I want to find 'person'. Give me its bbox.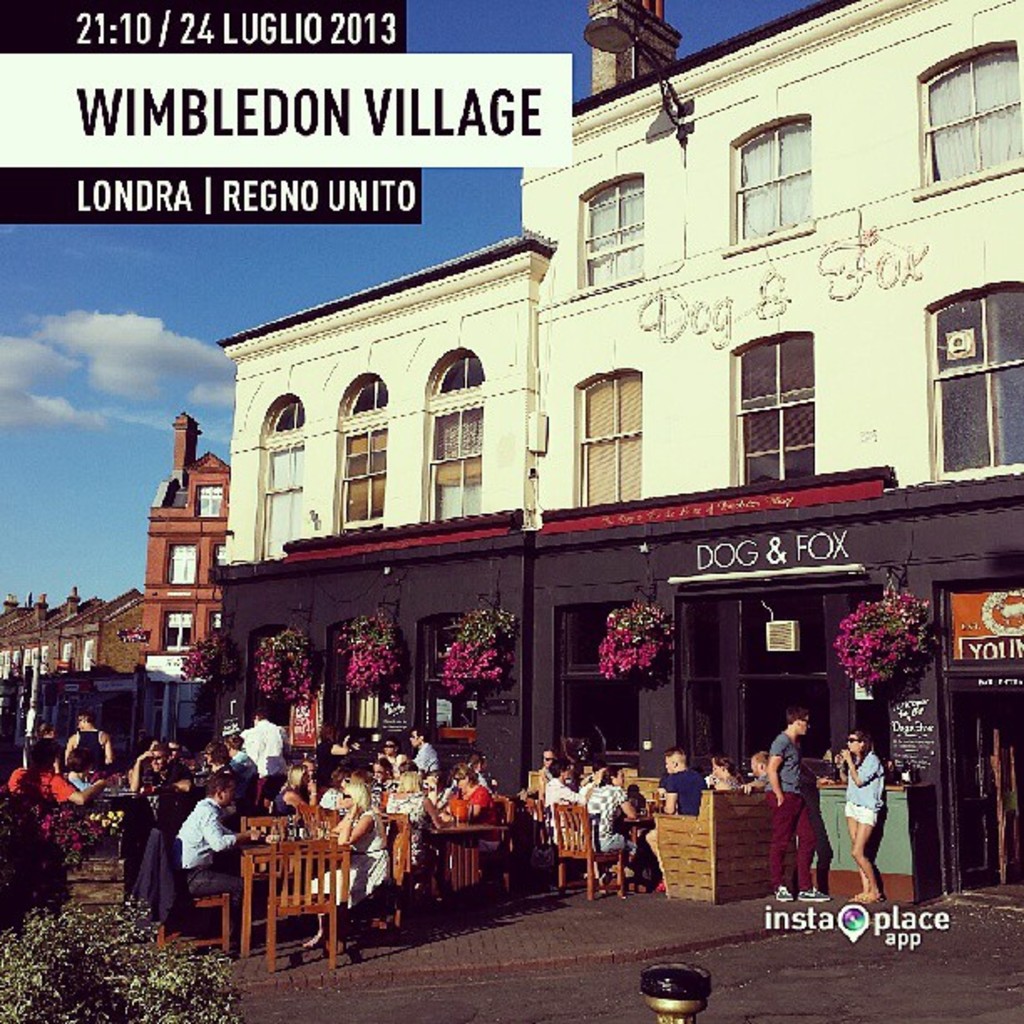
detection(305, 763, 383, 955).
